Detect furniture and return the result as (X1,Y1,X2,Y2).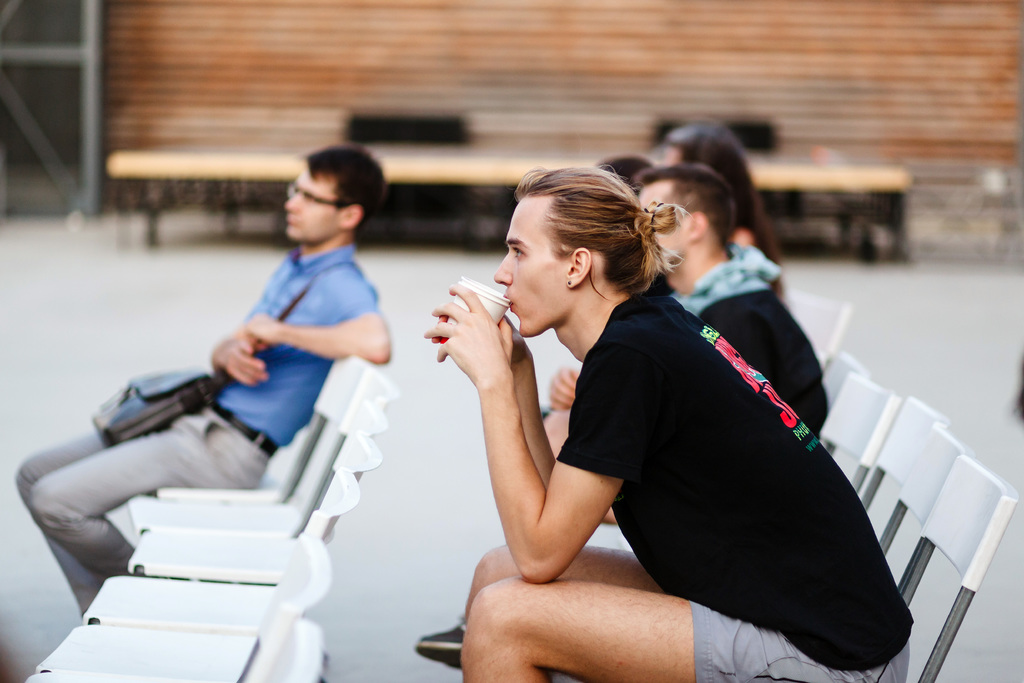
(820,349,872,411).
